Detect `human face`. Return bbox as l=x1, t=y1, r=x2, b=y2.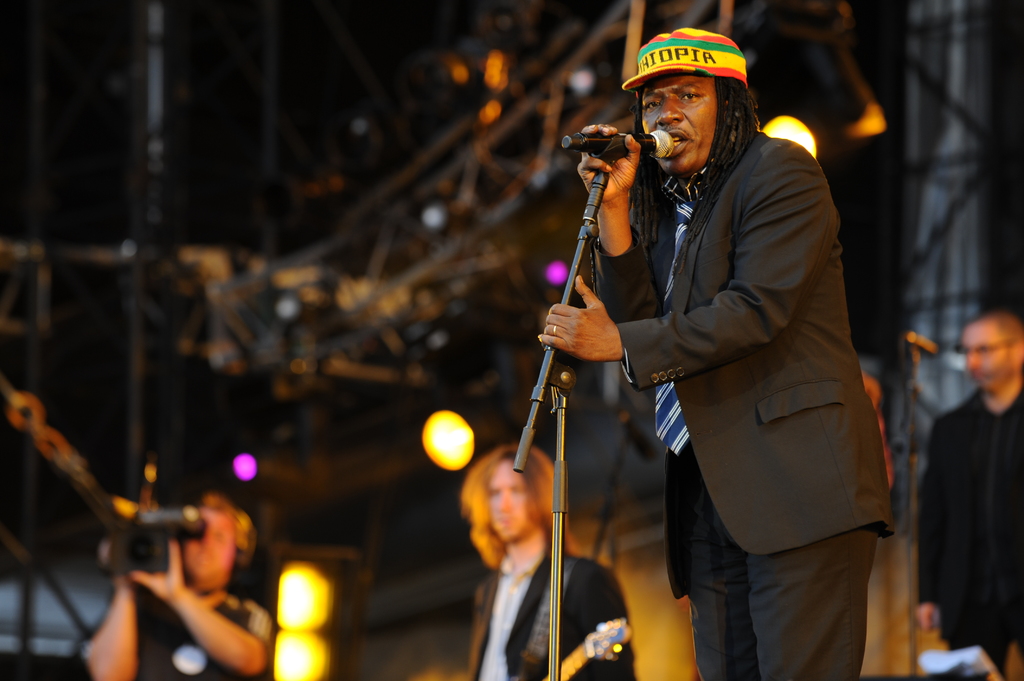
l=174, t=504, r=241, b=584.
